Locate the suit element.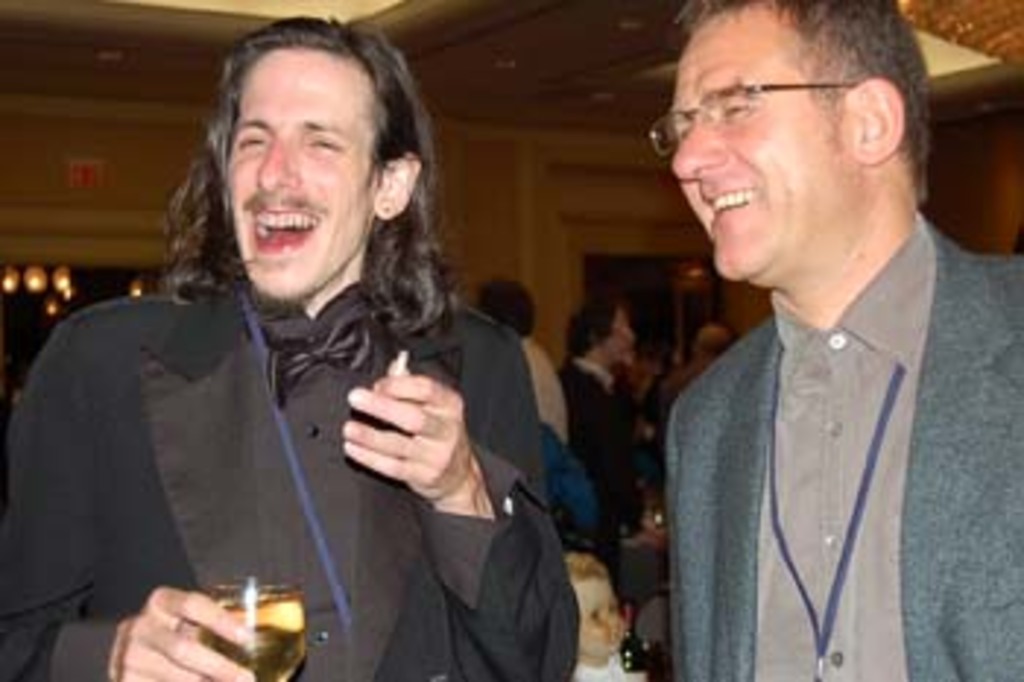
Element bbox: BBox(565, 357, 635, 547).
